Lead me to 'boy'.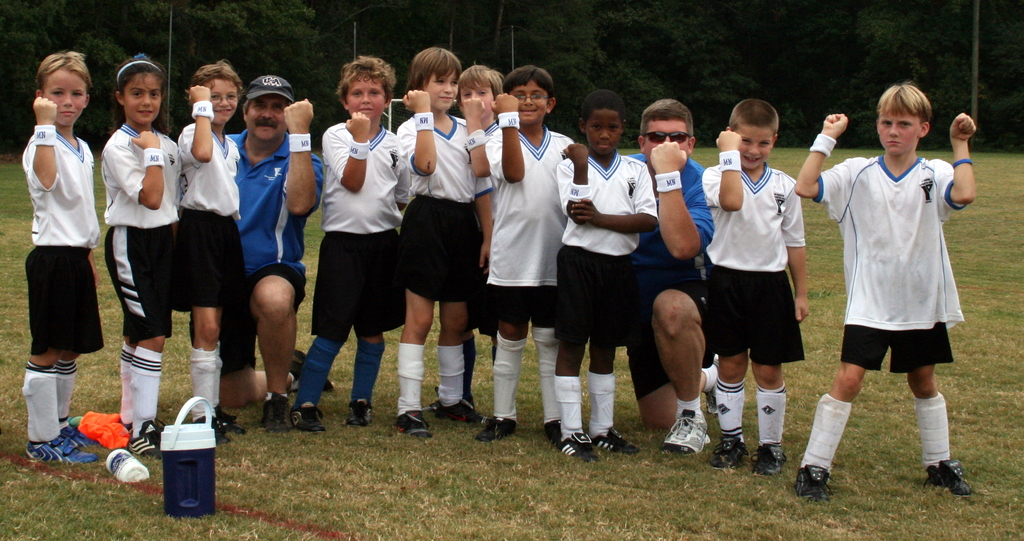
Lead to {"x1": 537, "y1": 87, "x2": 663, "y2": 462}.
